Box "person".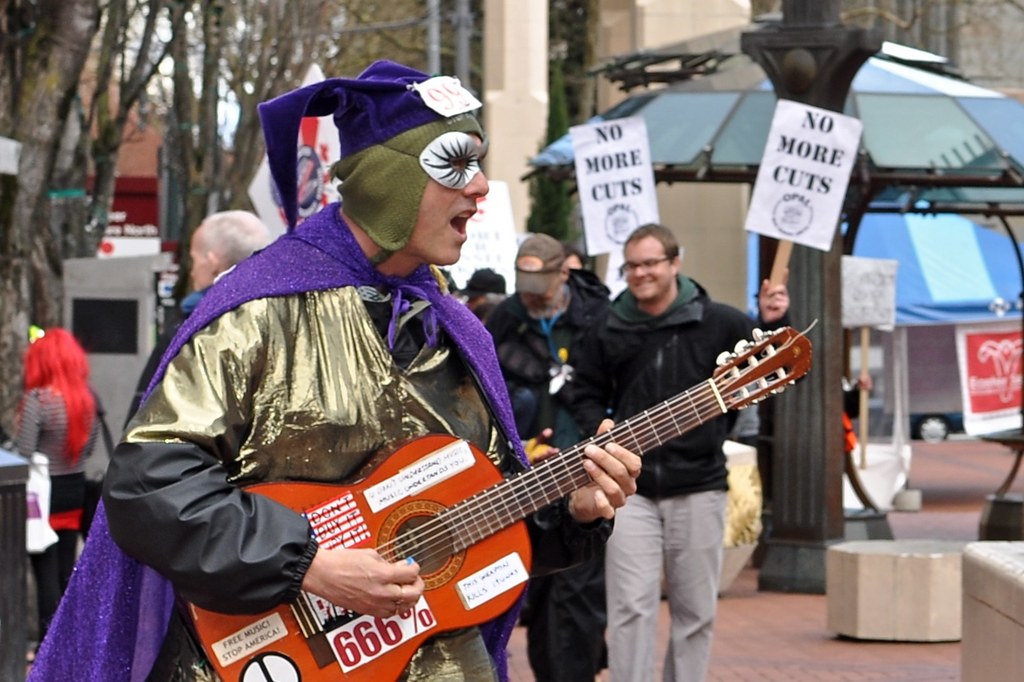
846/377/874/512.
